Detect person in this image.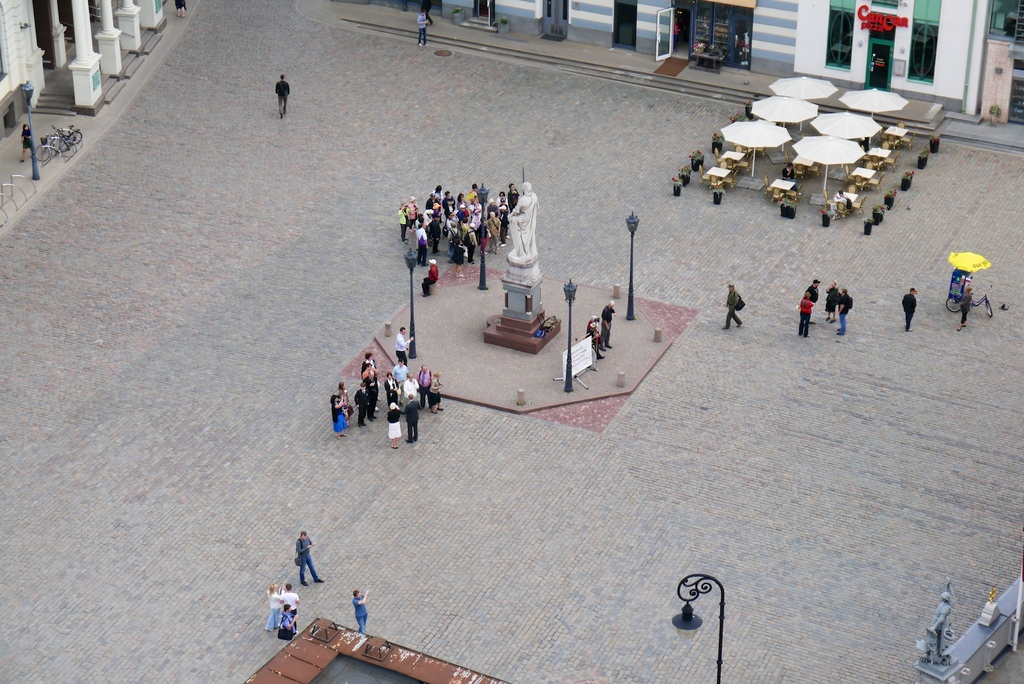
Detection: [20,121,36,163].
